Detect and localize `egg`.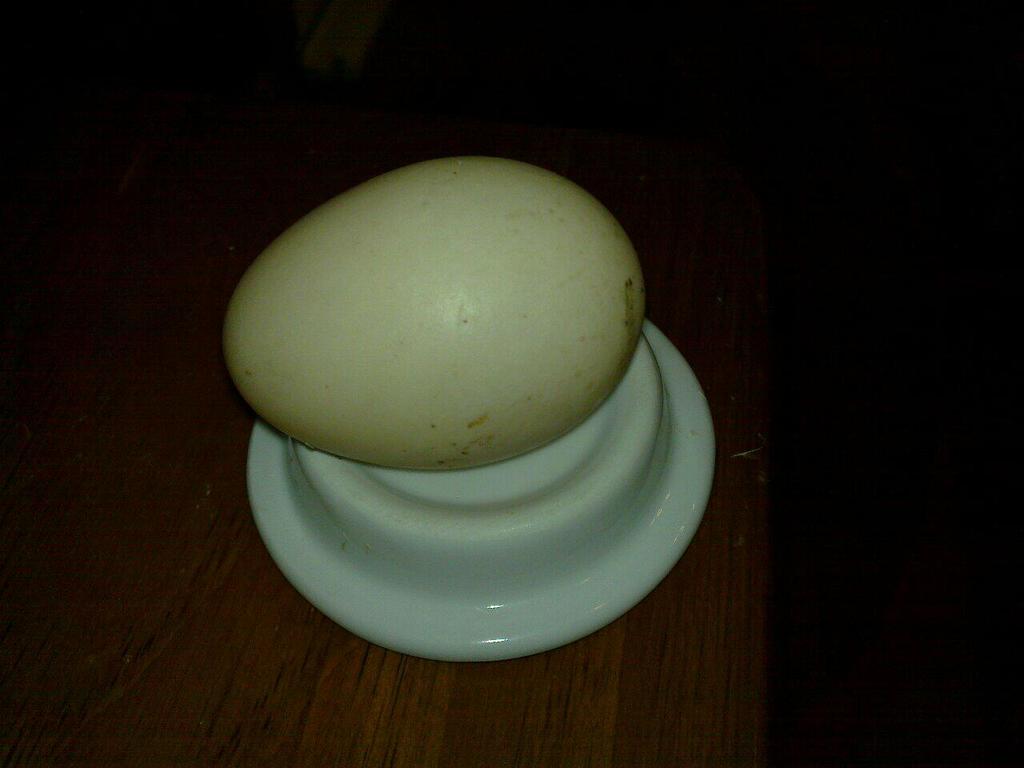
Localized at (x1=221, y1=155, x2=645, y2=471).
